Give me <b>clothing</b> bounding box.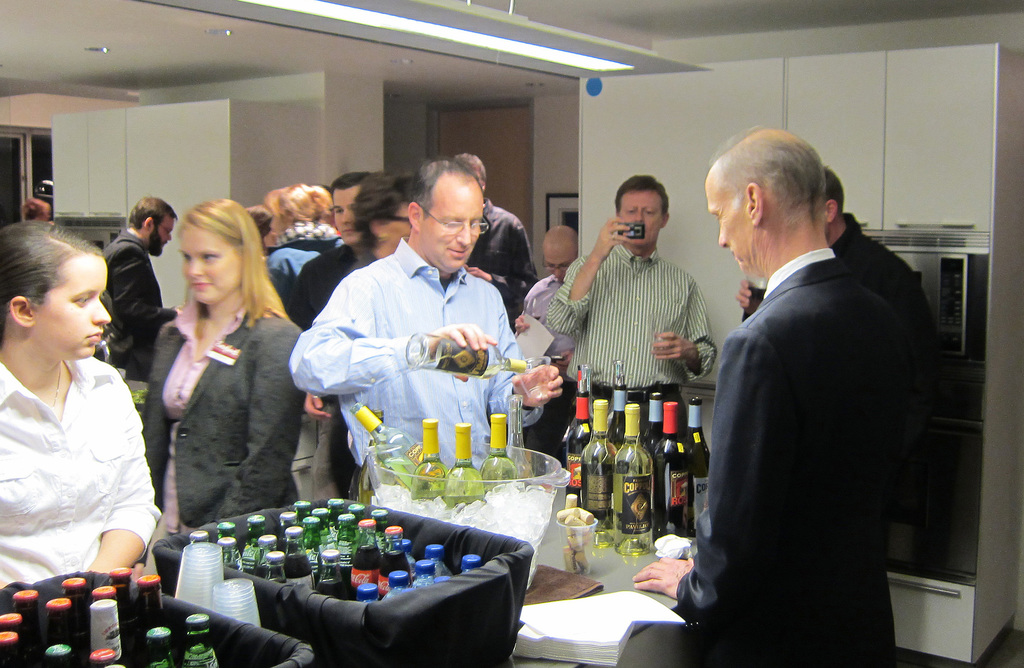
101,219,163,381.
